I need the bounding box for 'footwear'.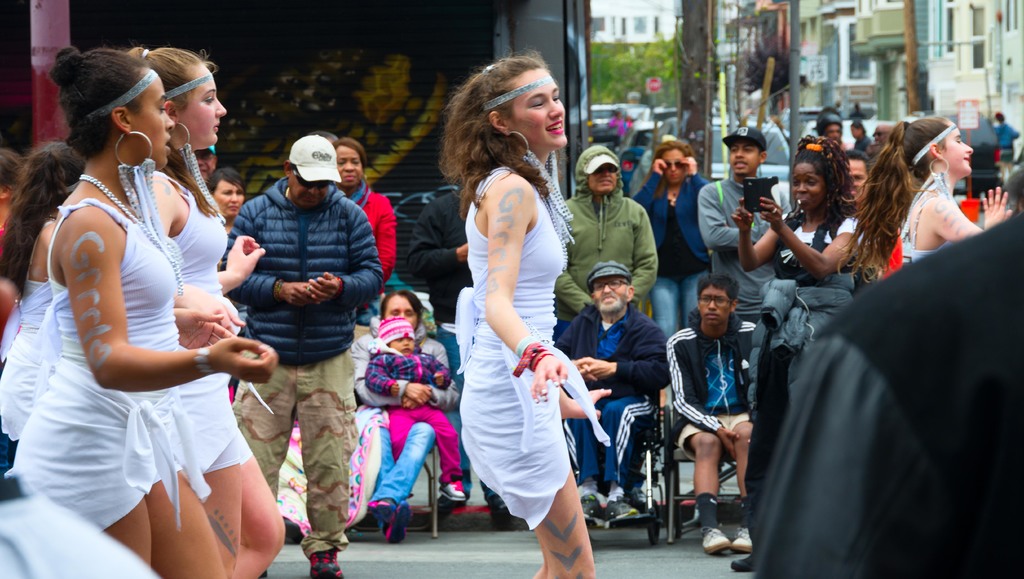
Here it is: <box>310,546,344,578</box>.
